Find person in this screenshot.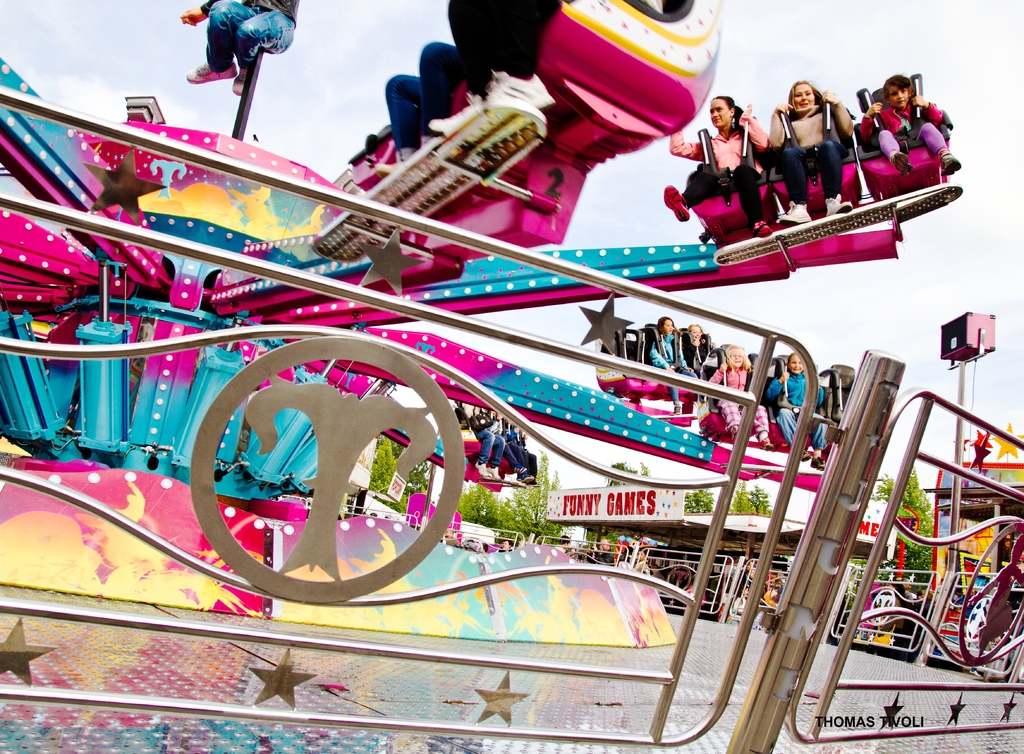
The bounding box for person is [180,0,301,95].
